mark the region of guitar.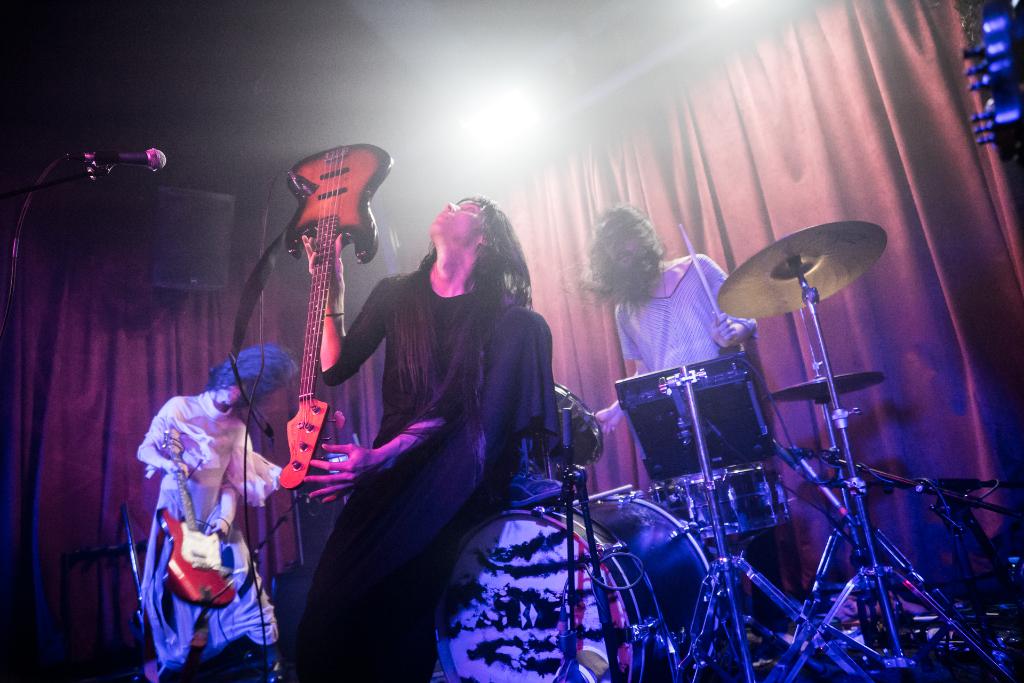
Region: 154 423 242 611.
